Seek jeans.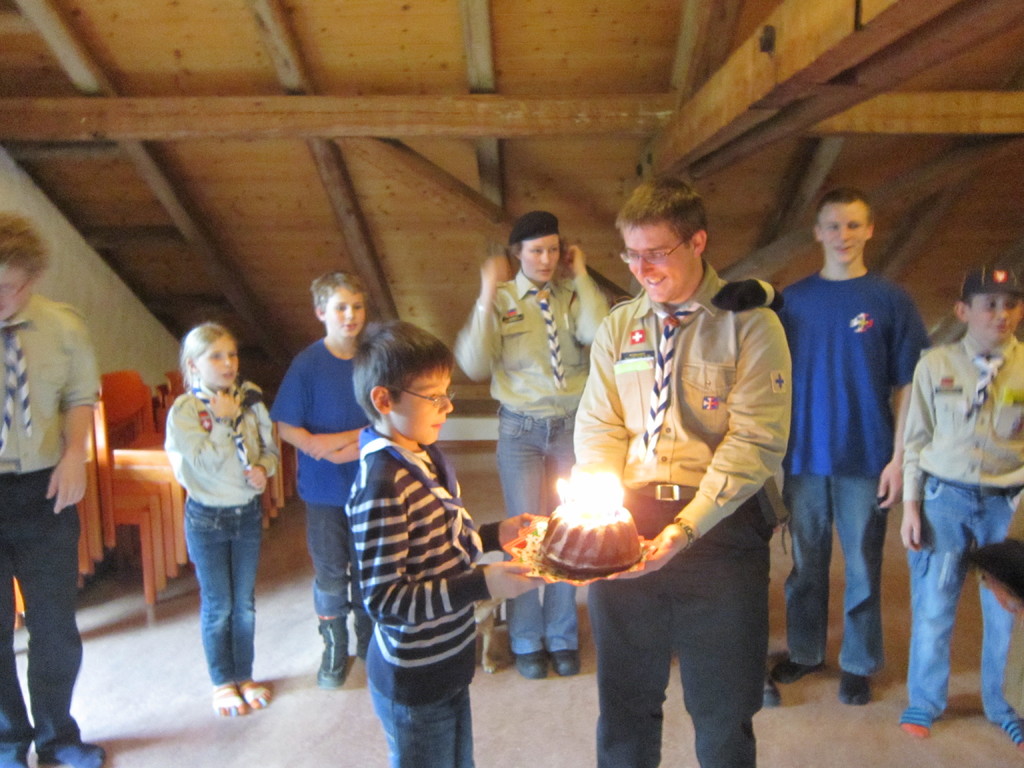
x1=779 y1=477 x2=883 y2=662.
